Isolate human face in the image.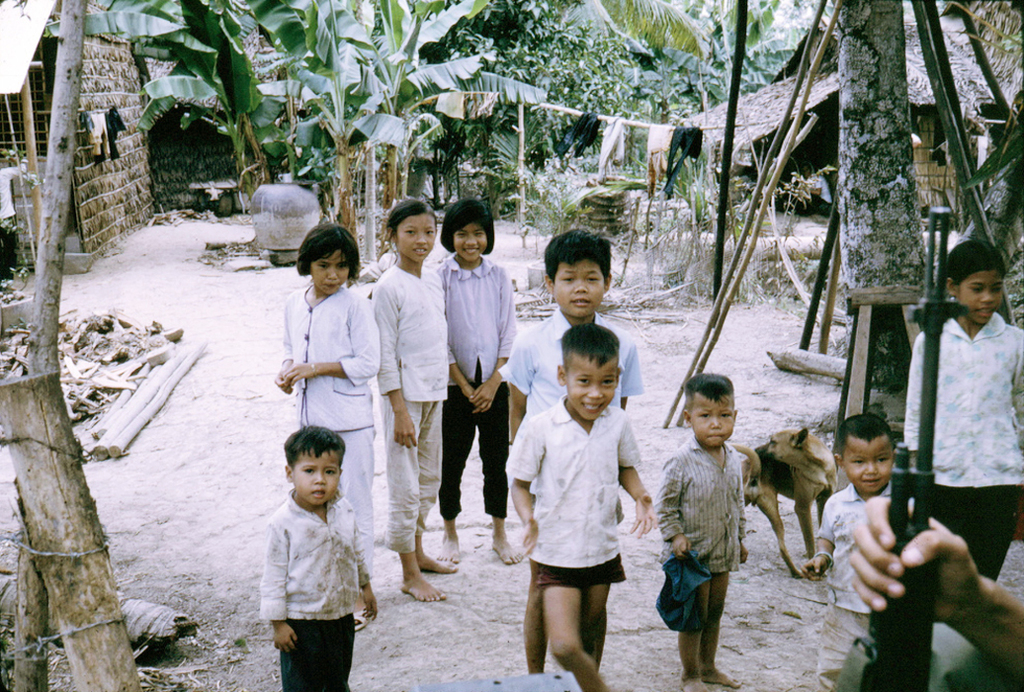
Isolated region: {"x1": 954, "y1": 277, "x2": 1004, "y2": 323}.
